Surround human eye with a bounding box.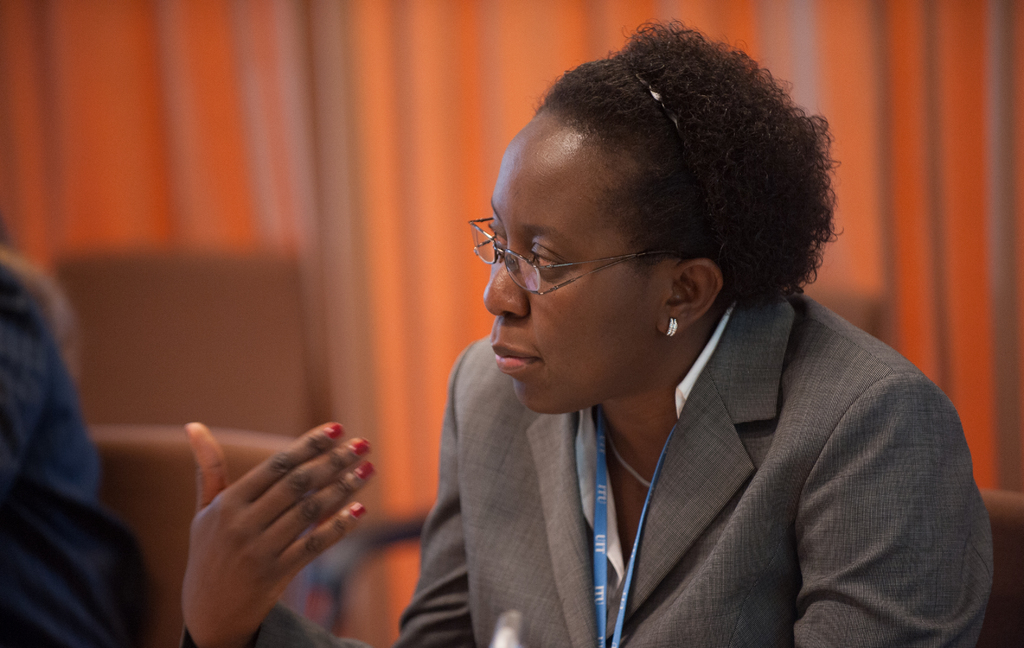
Rect(486, 215, 506, 247).
